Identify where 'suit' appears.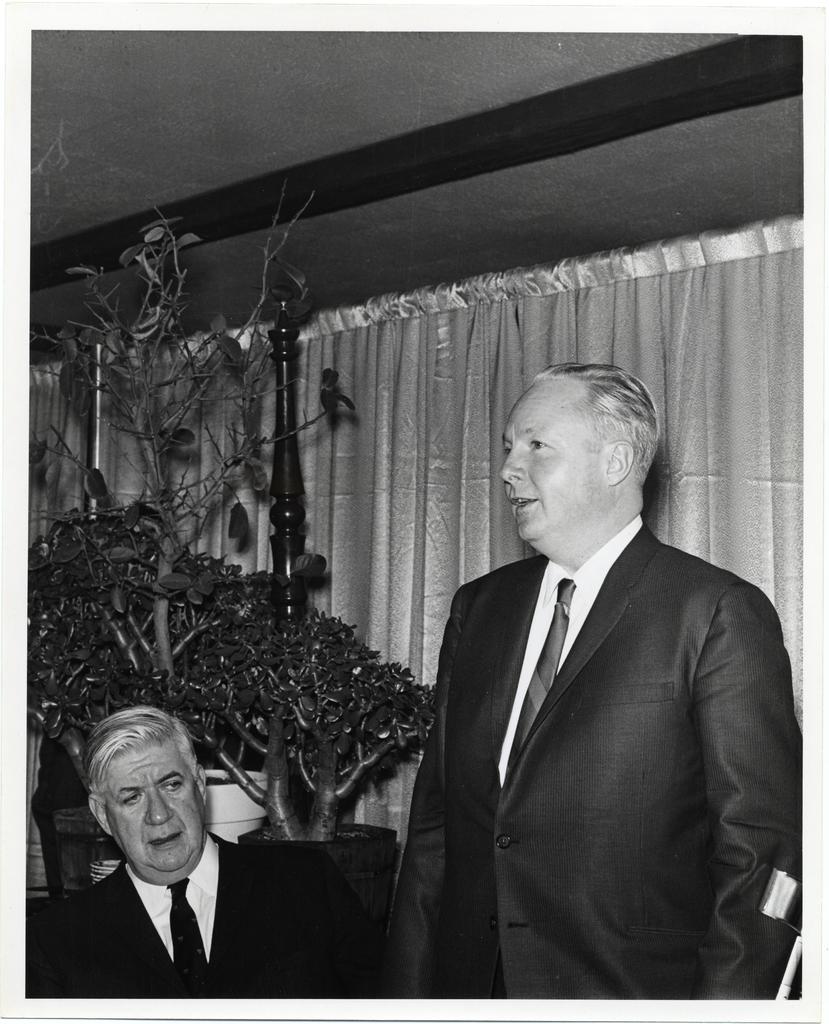
Appears at bbox=[391, 515, 806, 994].
